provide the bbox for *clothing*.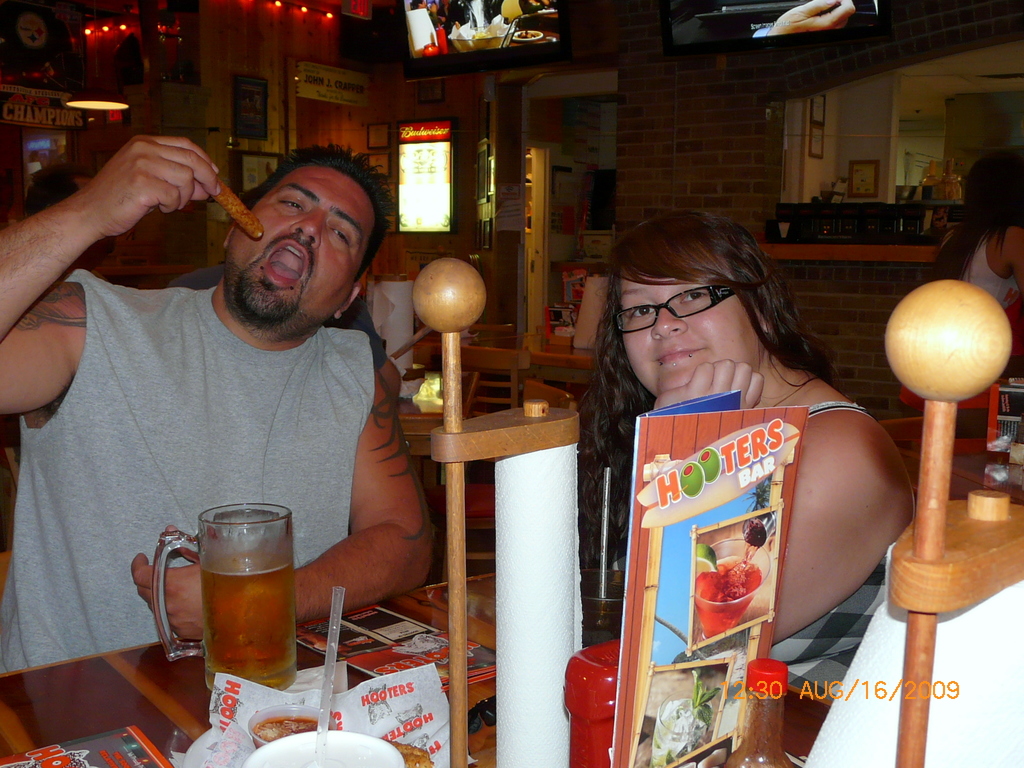
BBox(337, 306, 388, 383).
